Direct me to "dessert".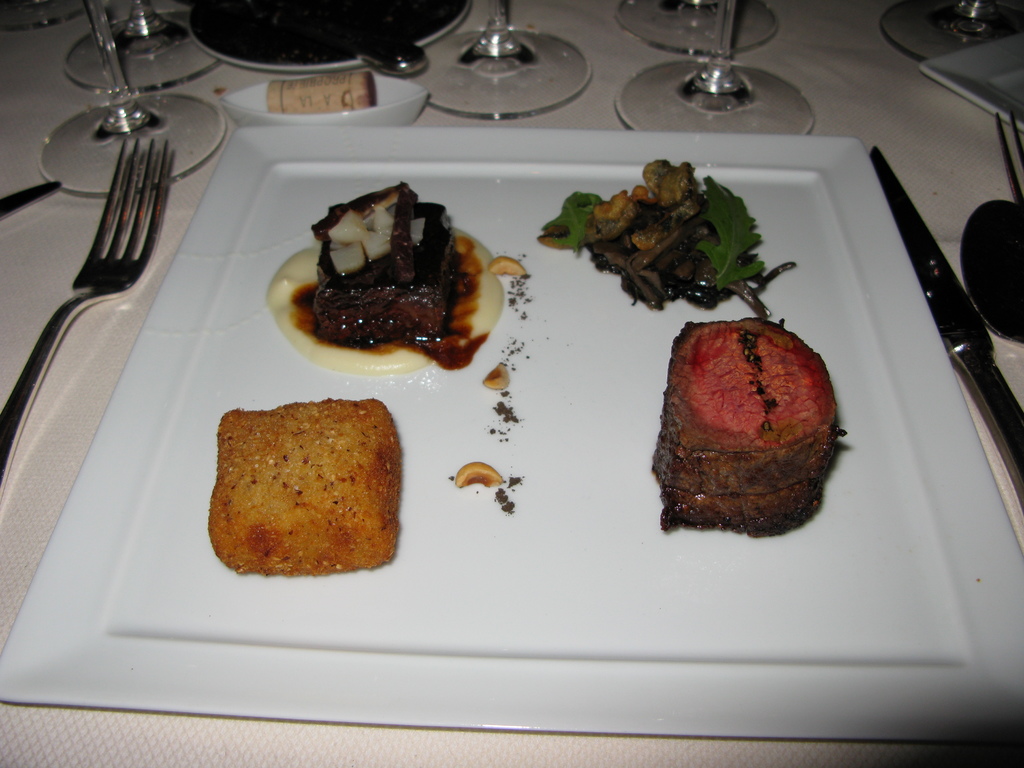
Direction: (x1=208, y1=399, x2=404, y2=579).
